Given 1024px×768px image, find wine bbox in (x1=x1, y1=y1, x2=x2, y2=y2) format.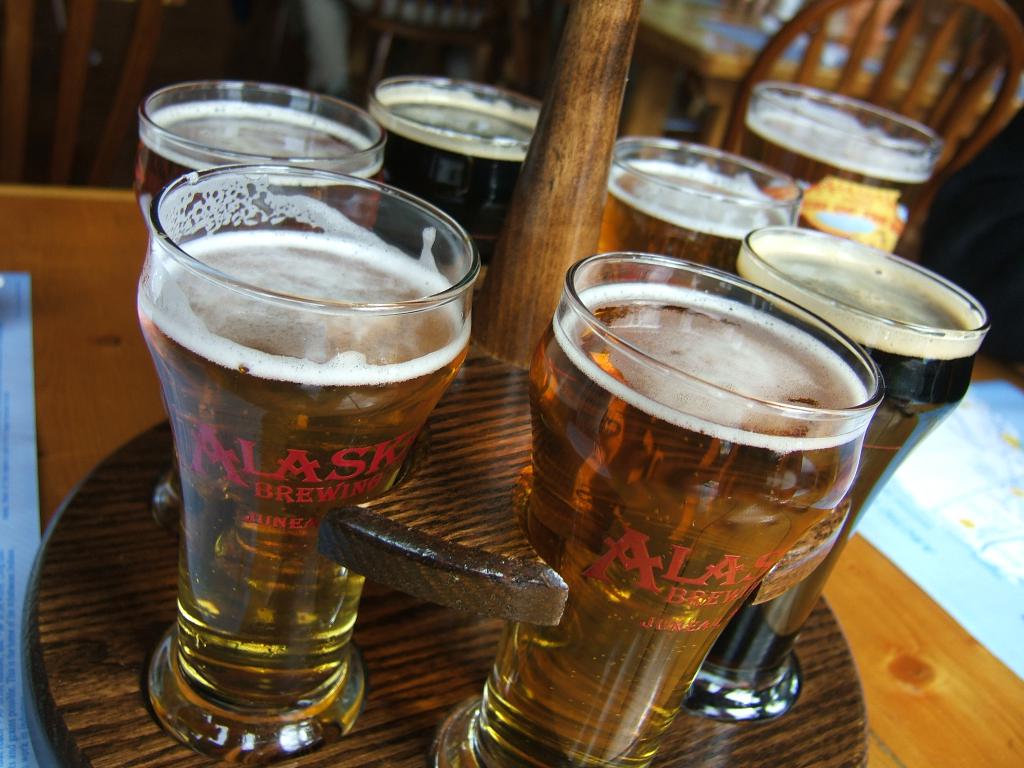
(x1=392, y1=206, x2=925, y2=740).
